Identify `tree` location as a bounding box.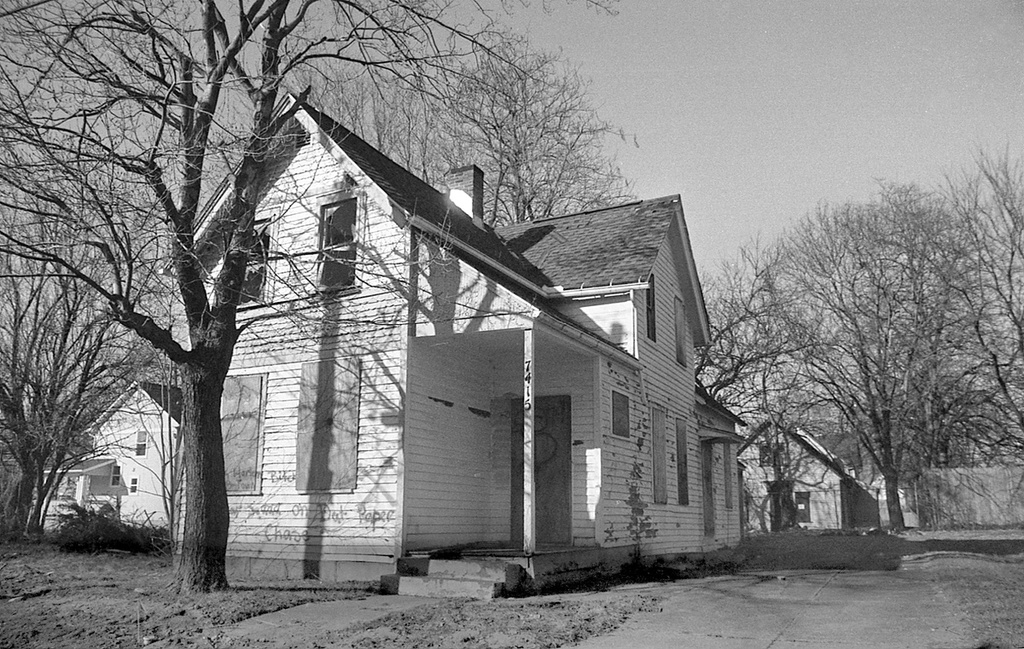
3/125/186/545.
